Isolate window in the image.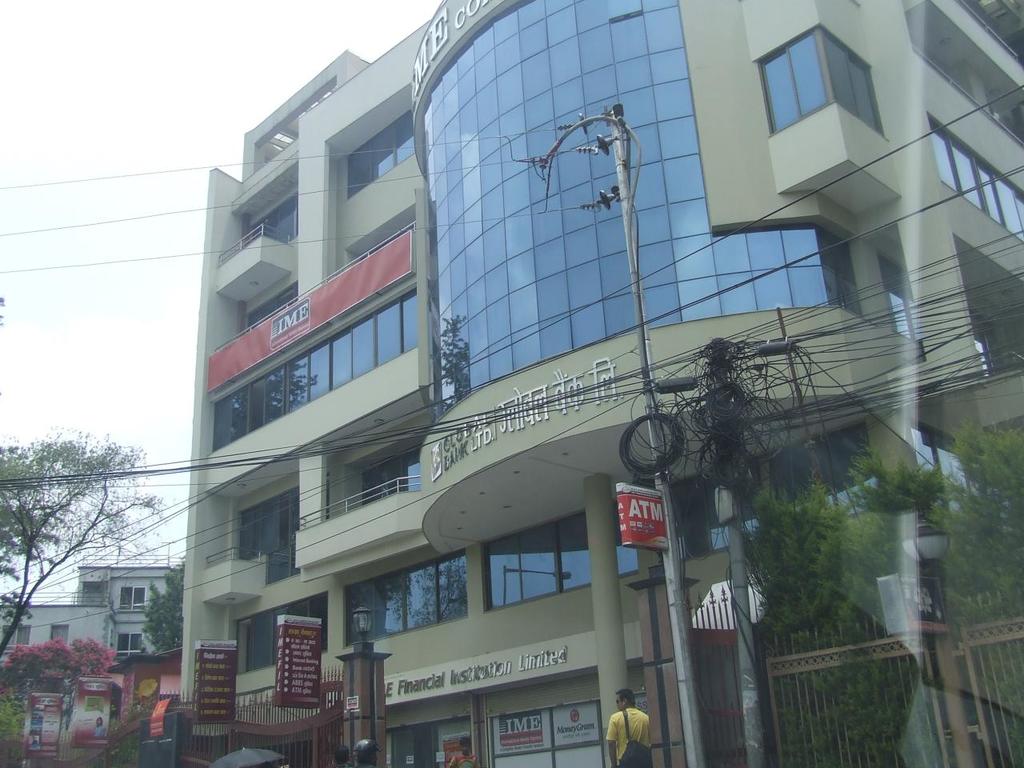
Isolated region: bbox=[974, 163, 1005, 223].
